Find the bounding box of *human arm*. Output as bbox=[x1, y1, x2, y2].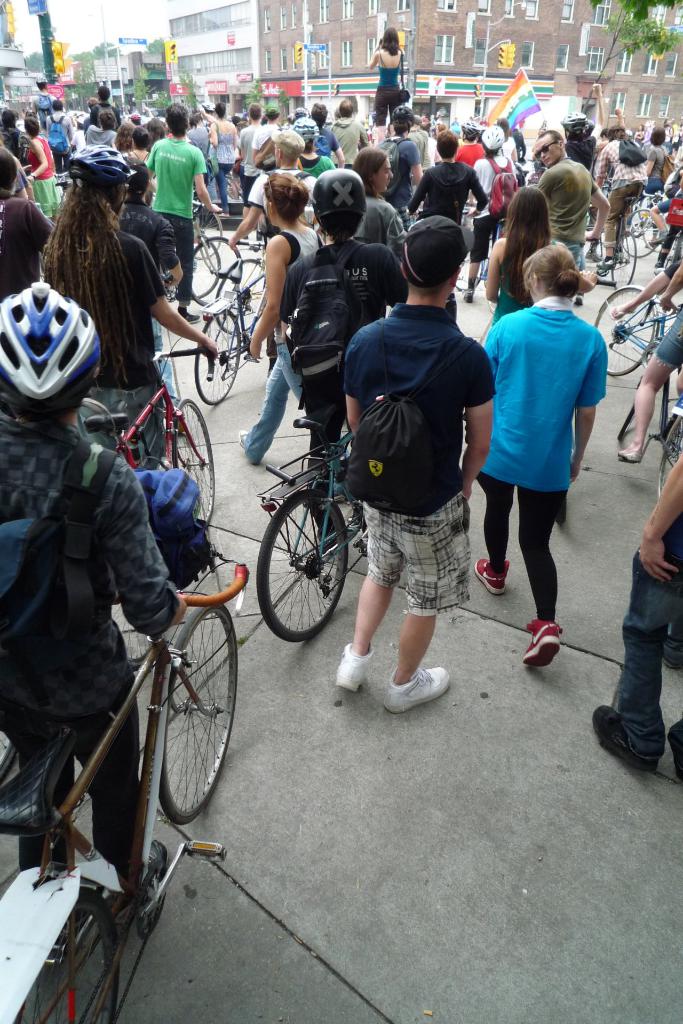
bbox=[468, 172, 490, 218].
